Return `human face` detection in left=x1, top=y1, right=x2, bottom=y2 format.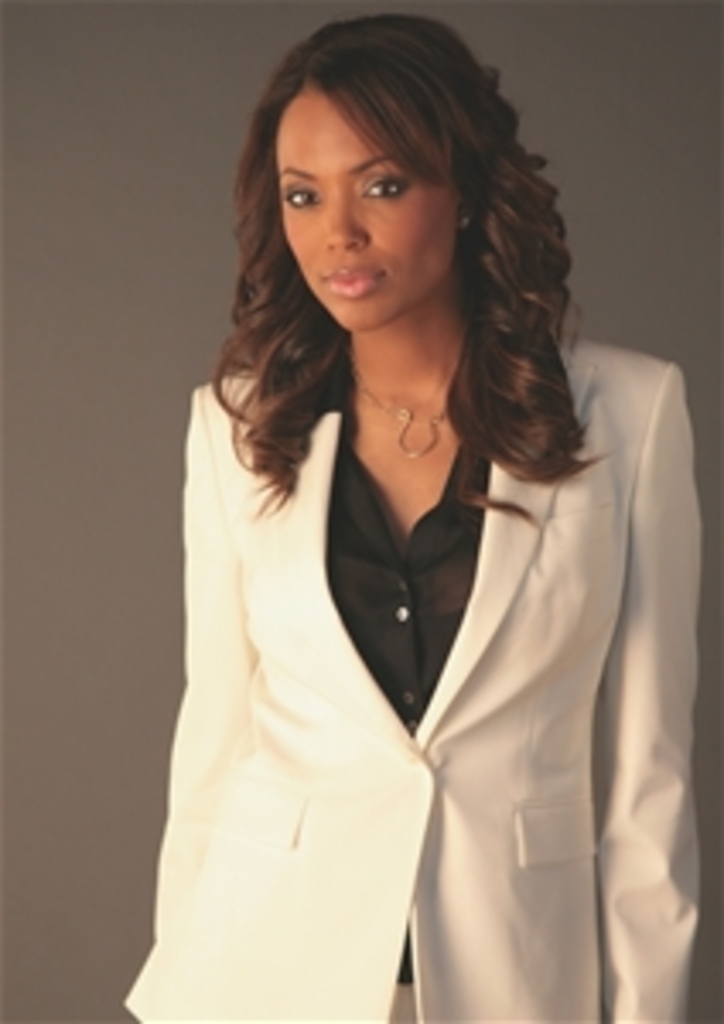
left=280, top=79, right=461, bottom=331.
